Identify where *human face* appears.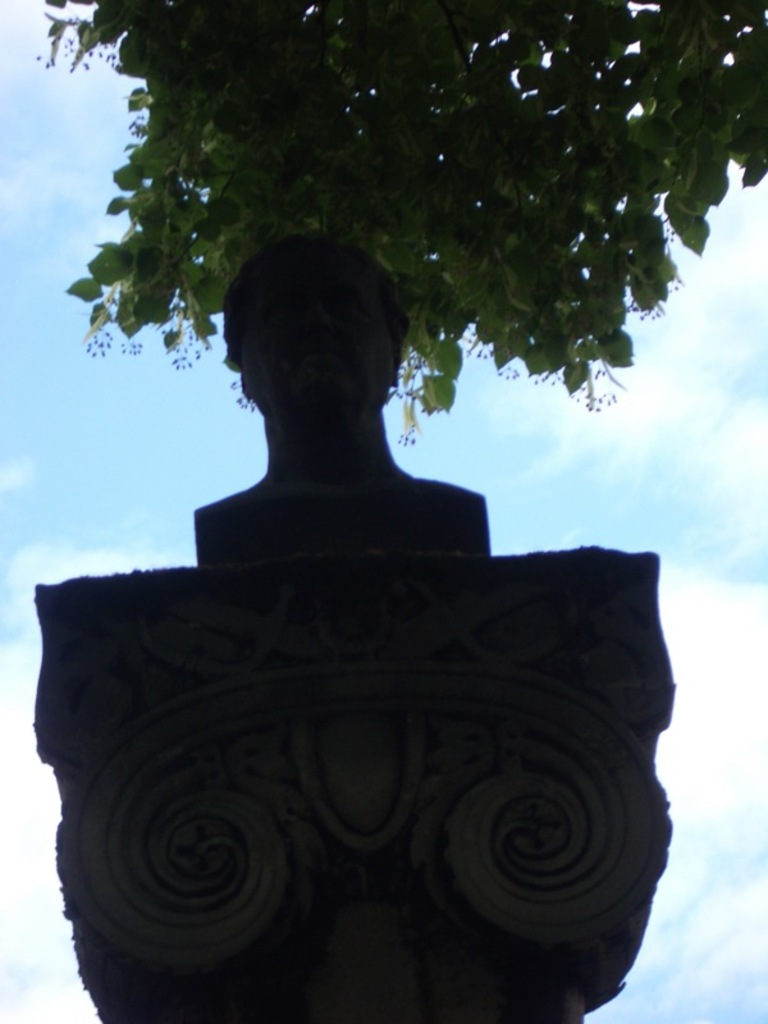
Appears at bbox(236, 266, 399, 419).
